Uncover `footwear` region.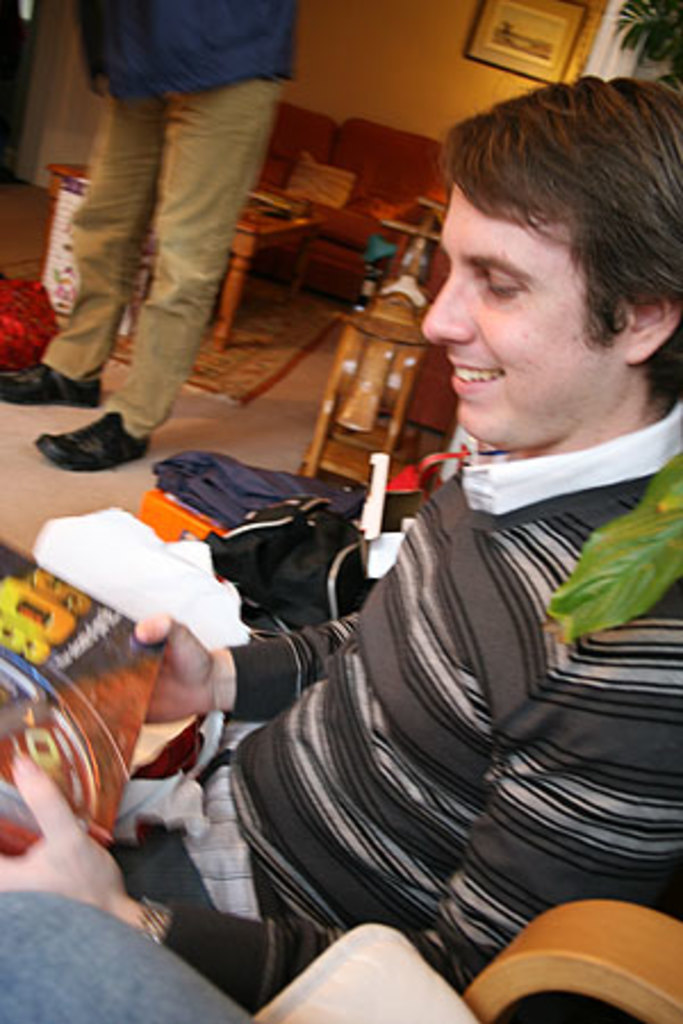
Uncovered: 0, 357, 102, 423.
